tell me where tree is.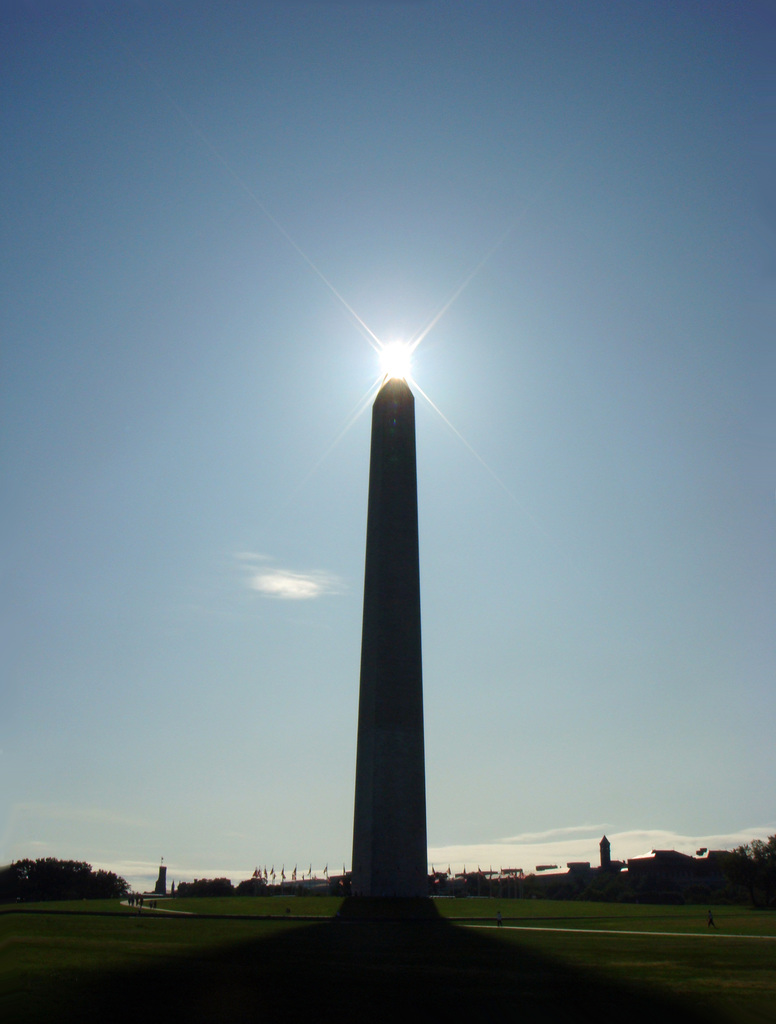
tree is at [left=0, top=848, right=136, bottom=904].
